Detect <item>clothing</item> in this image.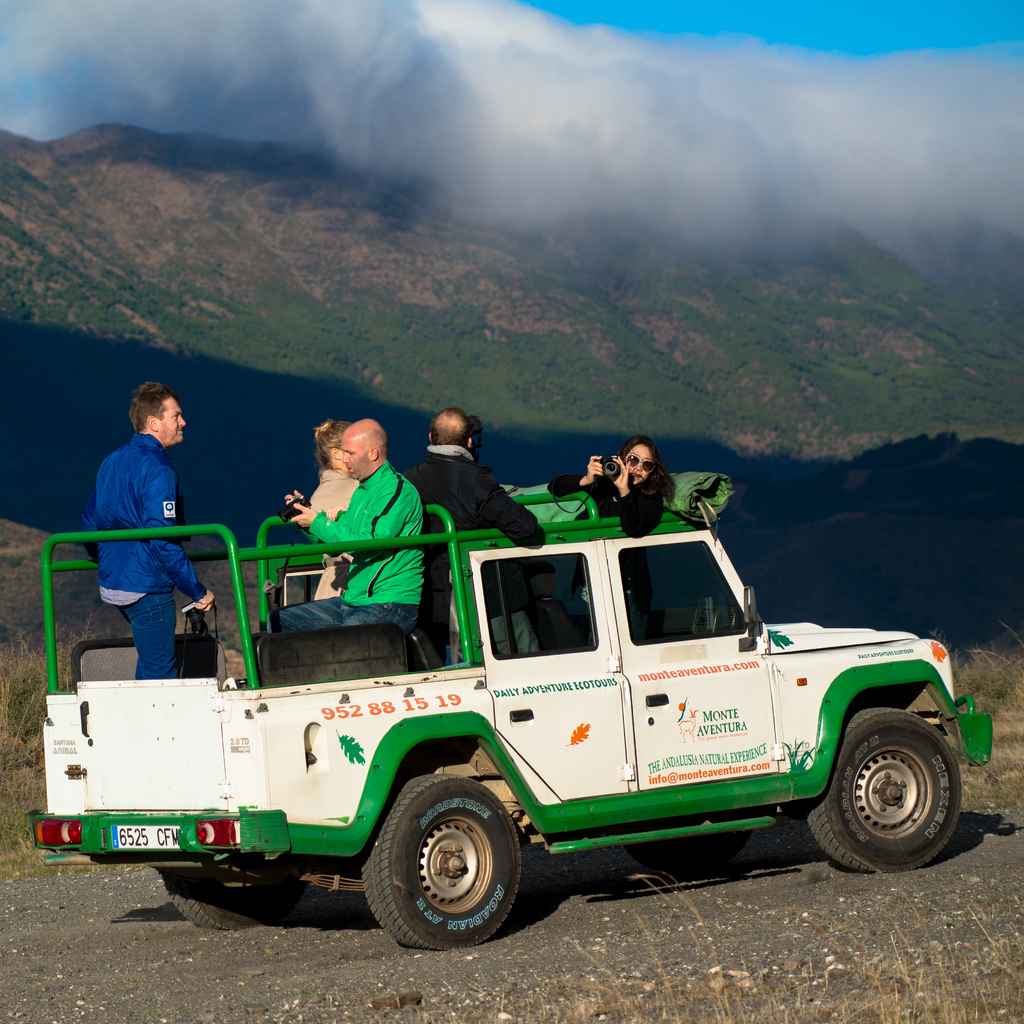
Detection: <bbox>400, 438, 547, 669</bbox>.
